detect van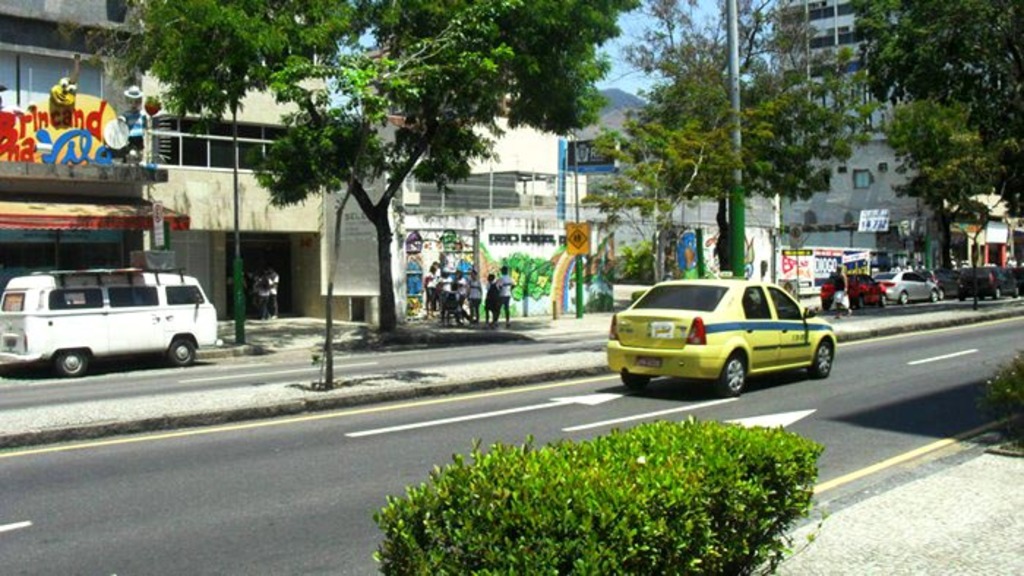
(0,266,224,376)
